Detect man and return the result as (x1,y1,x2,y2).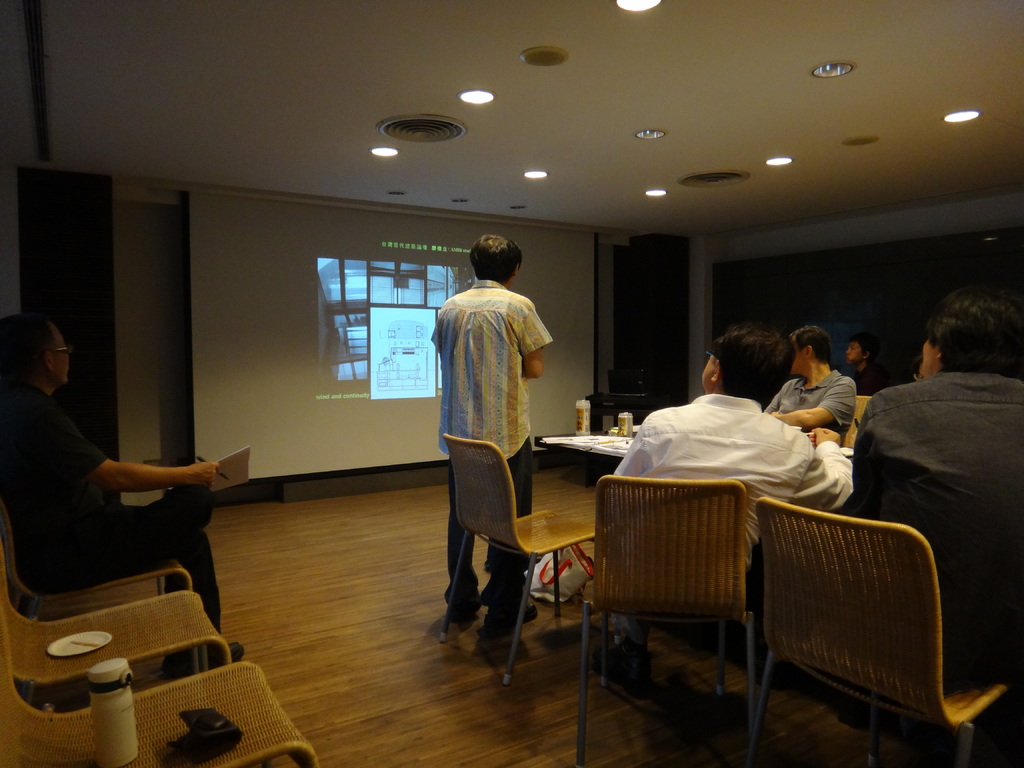
(431,236,559,633).
